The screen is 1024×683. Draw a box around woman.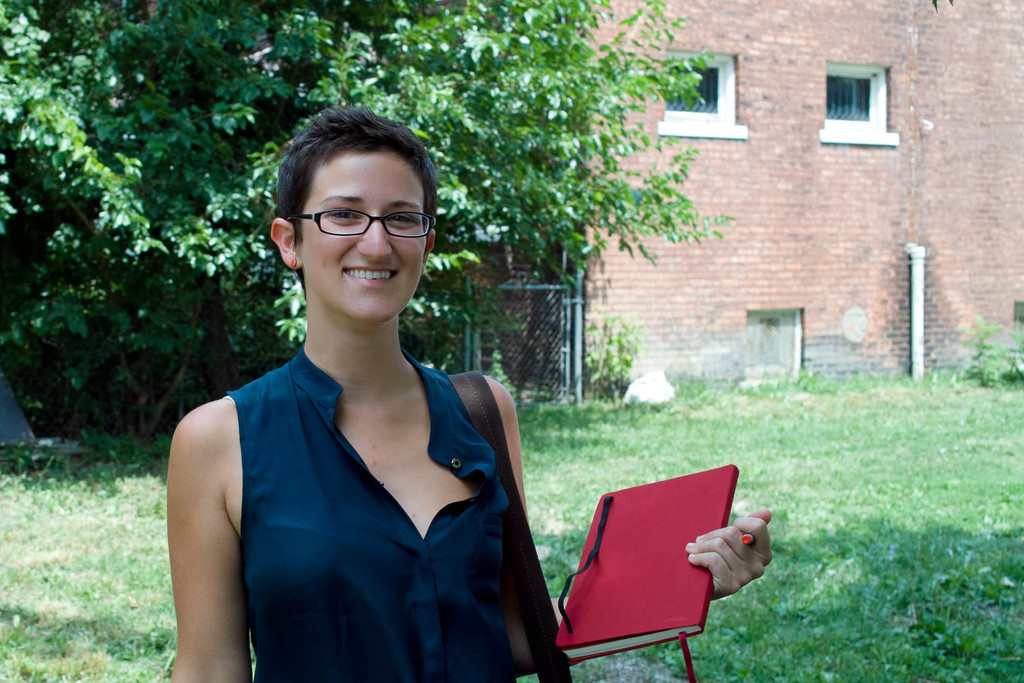
(x1=164, y1=110, x2=767, y2=682).
